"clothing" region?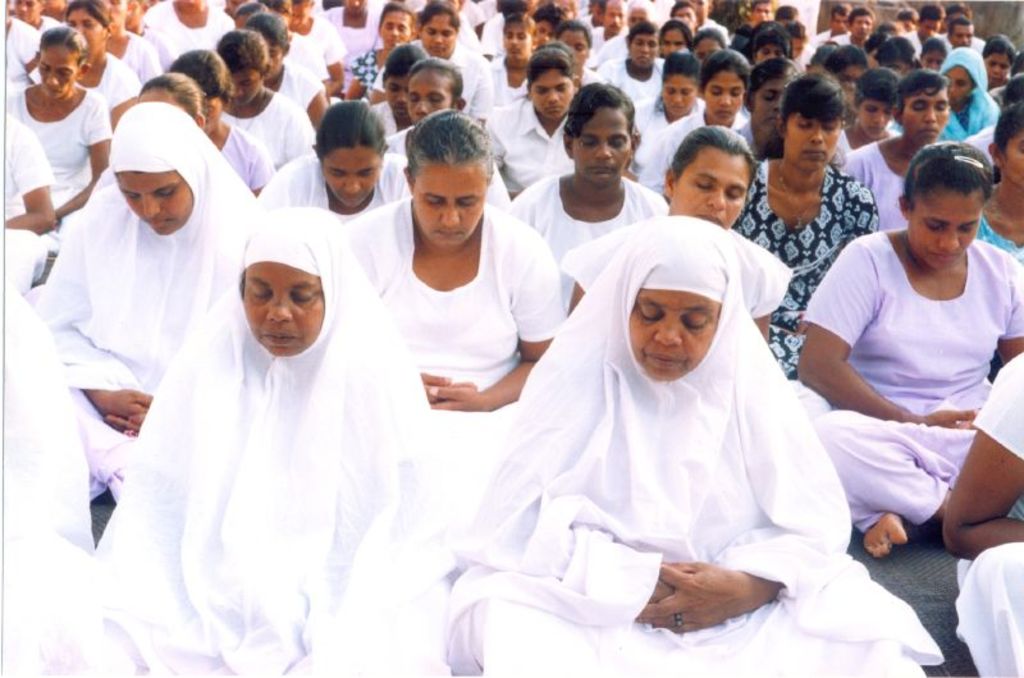
(left=456, top=206, right=978, bottom=677)
